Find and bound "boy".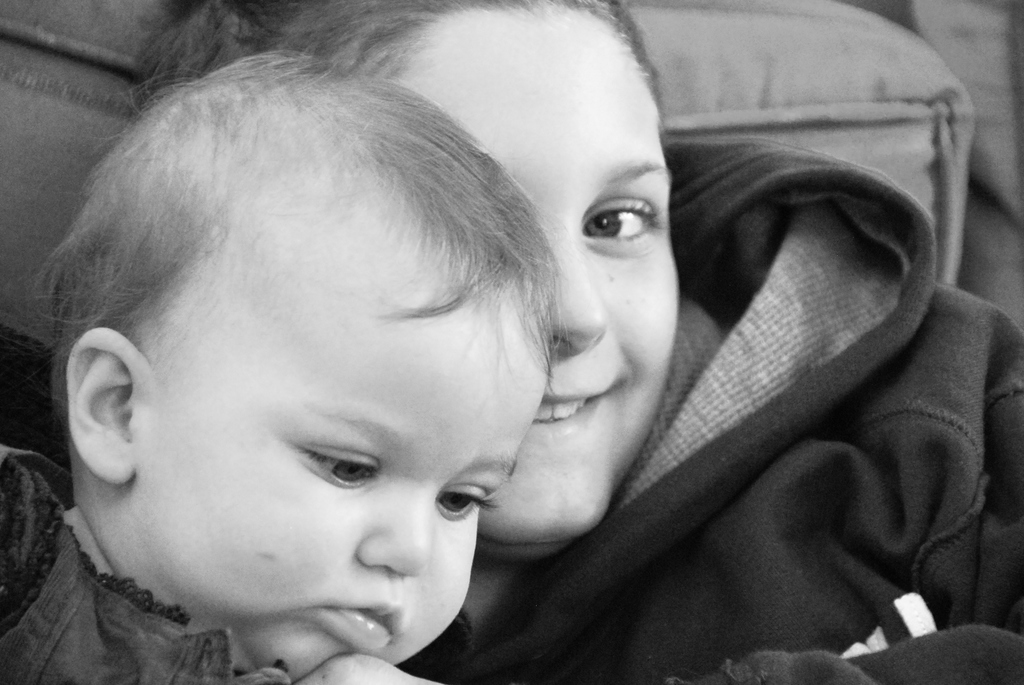
Bound: (0, 36, 579, 684).
